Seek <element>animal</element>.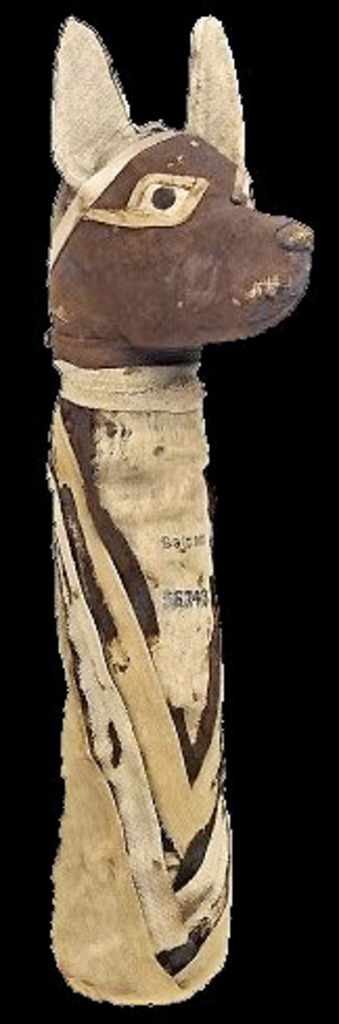
48,19,314,1003.
